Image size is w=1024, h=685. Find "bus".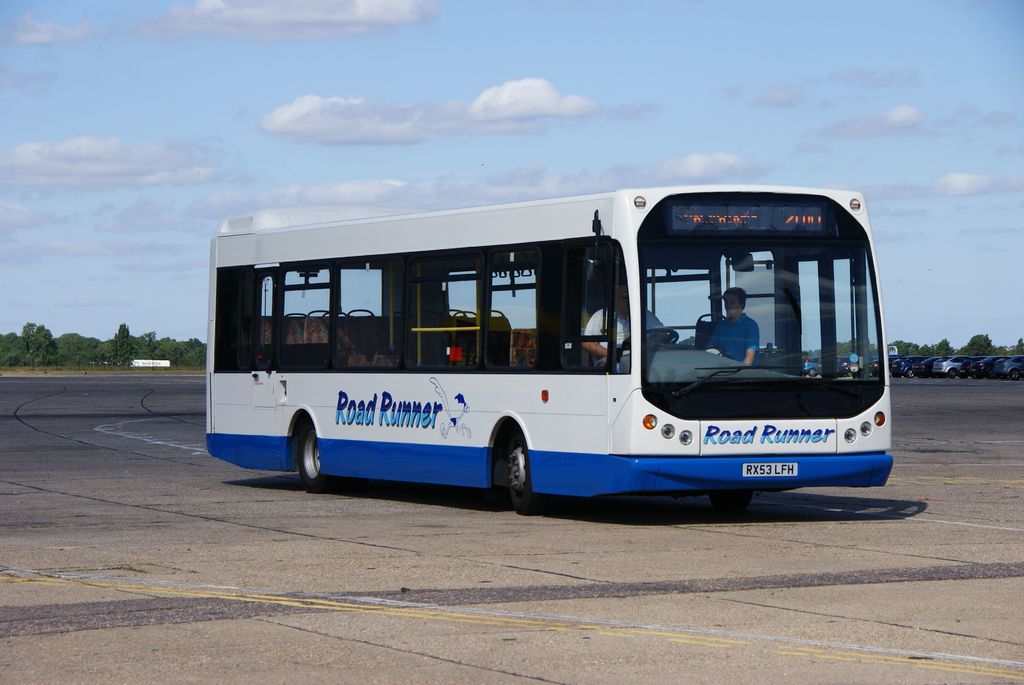
<box>199,190,893,515</box>.
